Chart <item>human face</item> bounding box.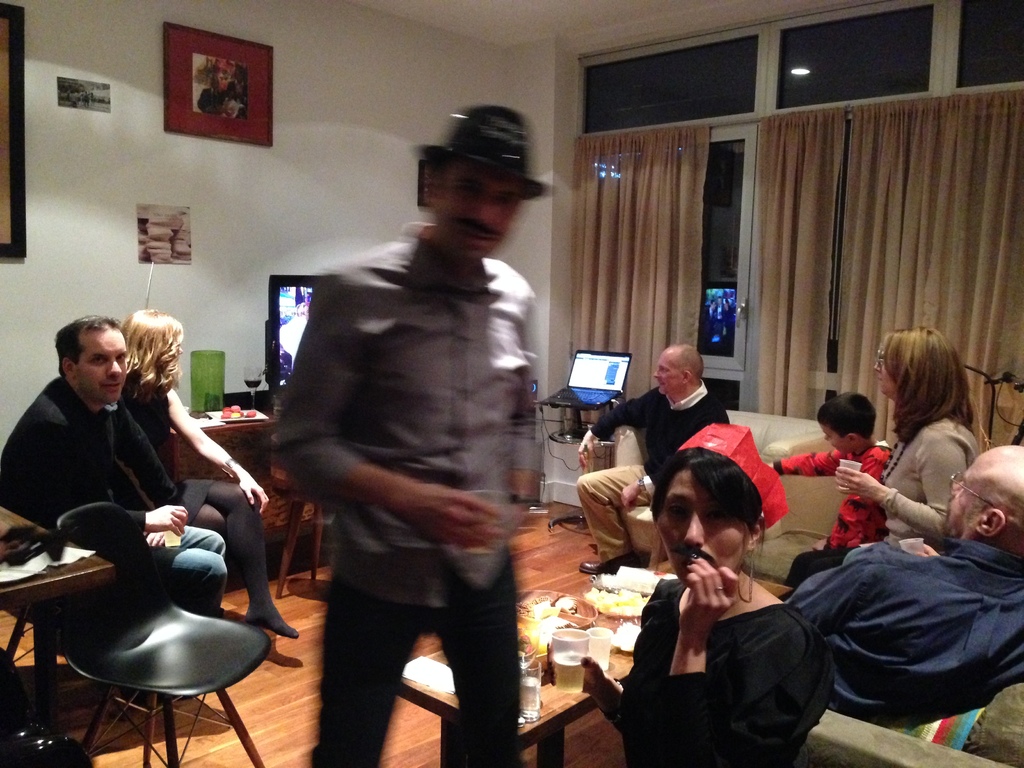
Charted: (80, 326, 125, 397).
